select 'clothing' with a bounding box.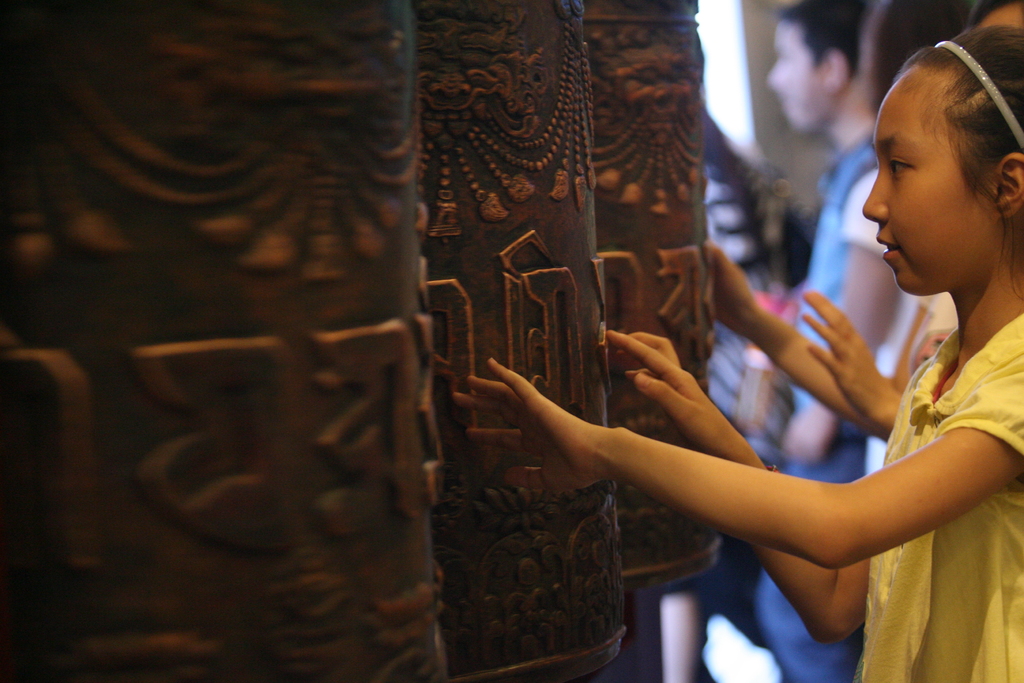
pyautogui.locateOnScreen(854, 309, 1023, 682).
